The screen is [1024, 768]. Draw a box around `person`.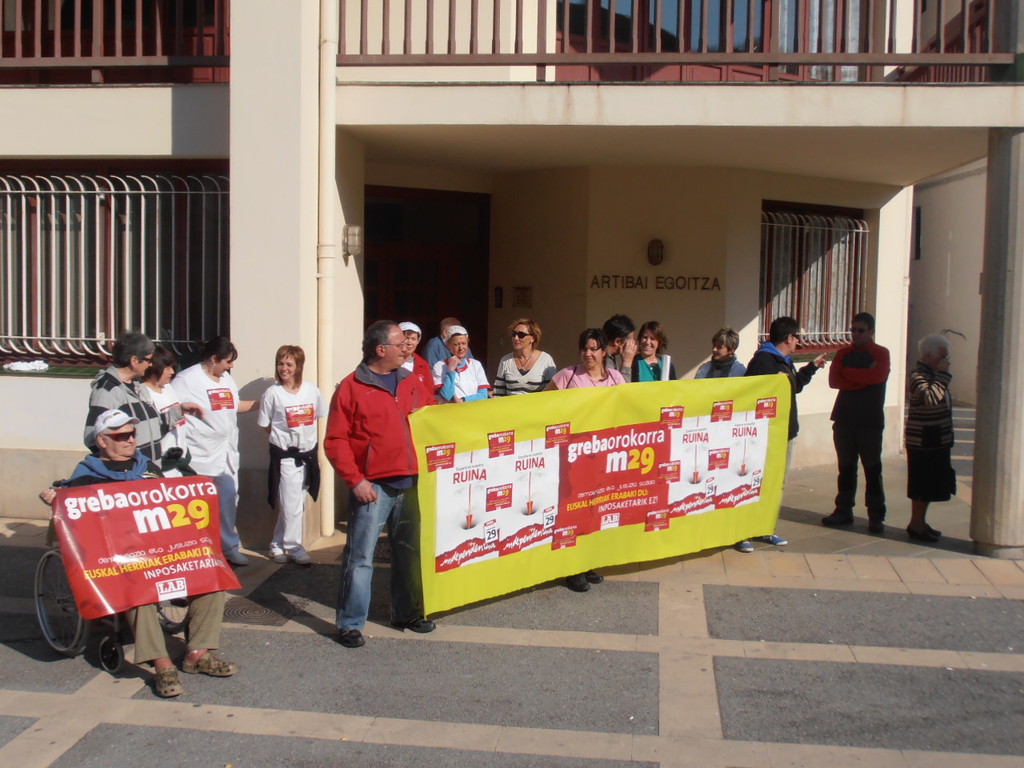
{"x1": 829, "y1": 303, "x2": 904, "y2": 531}.
